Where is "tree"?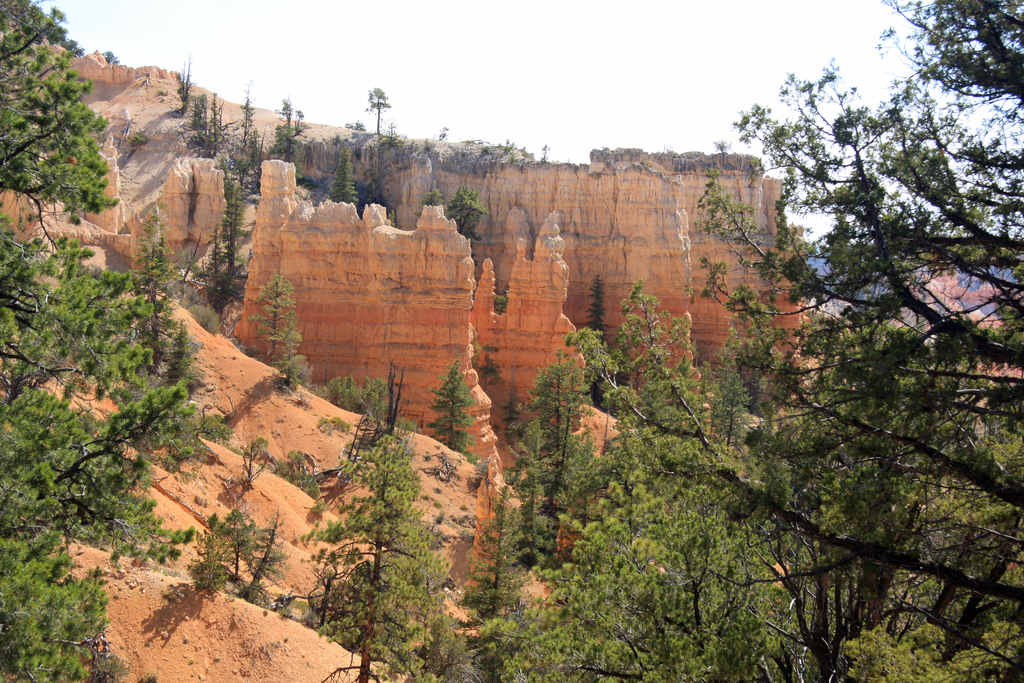
bbox=(175, 49, 194, 120).
